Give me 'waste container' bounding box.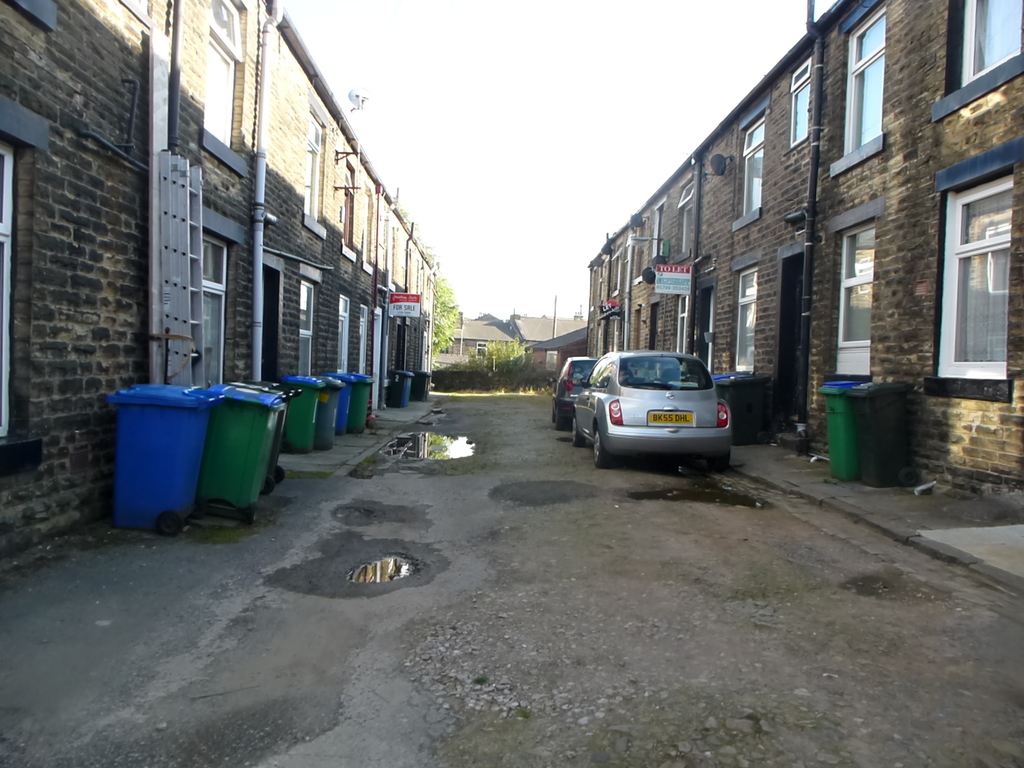
{"x1": 245, "y1": 372, "x2": 301, "y2": 497}.
